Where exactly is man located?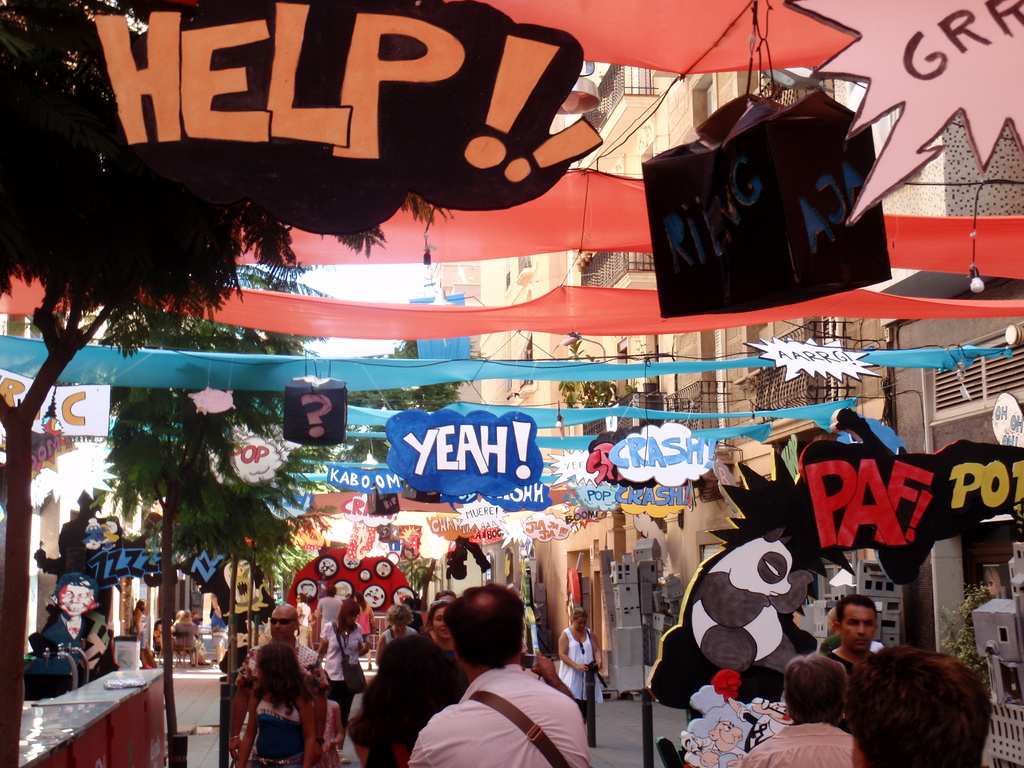
Its bounding box is 824/590/884/726.
